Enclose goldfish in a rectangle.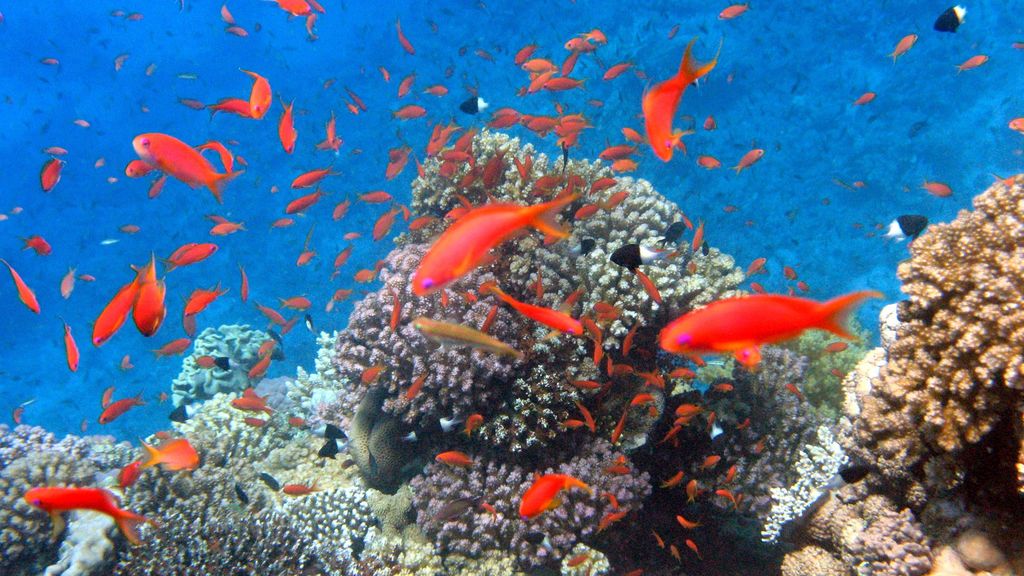
detection(669, 543, 681, 564).
